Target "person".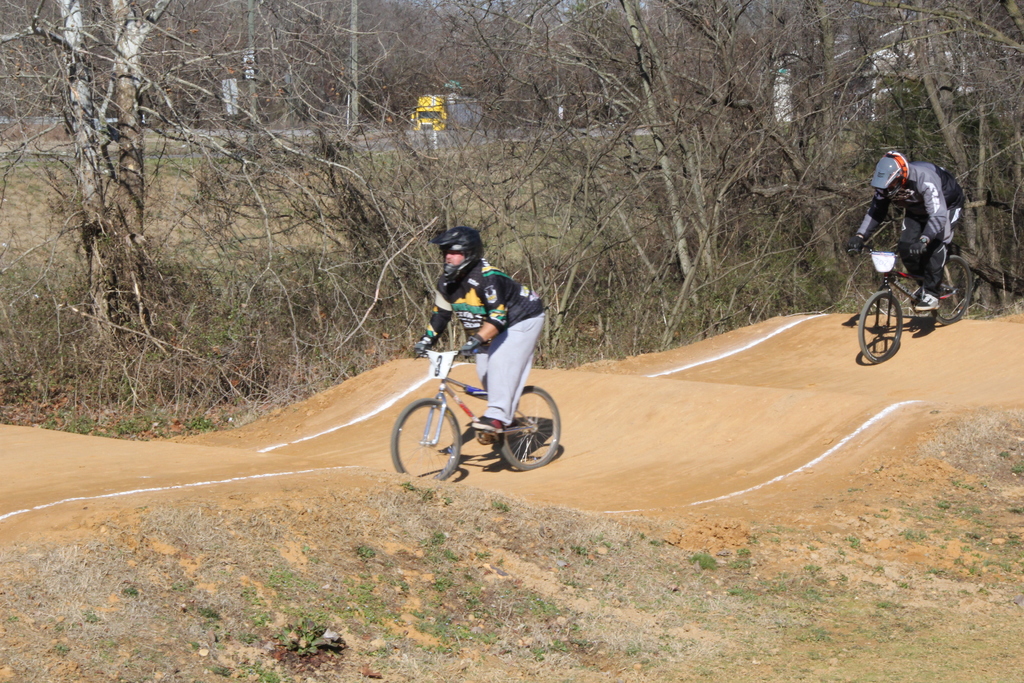
Target region: bbox(880, 144, 952, 292).
